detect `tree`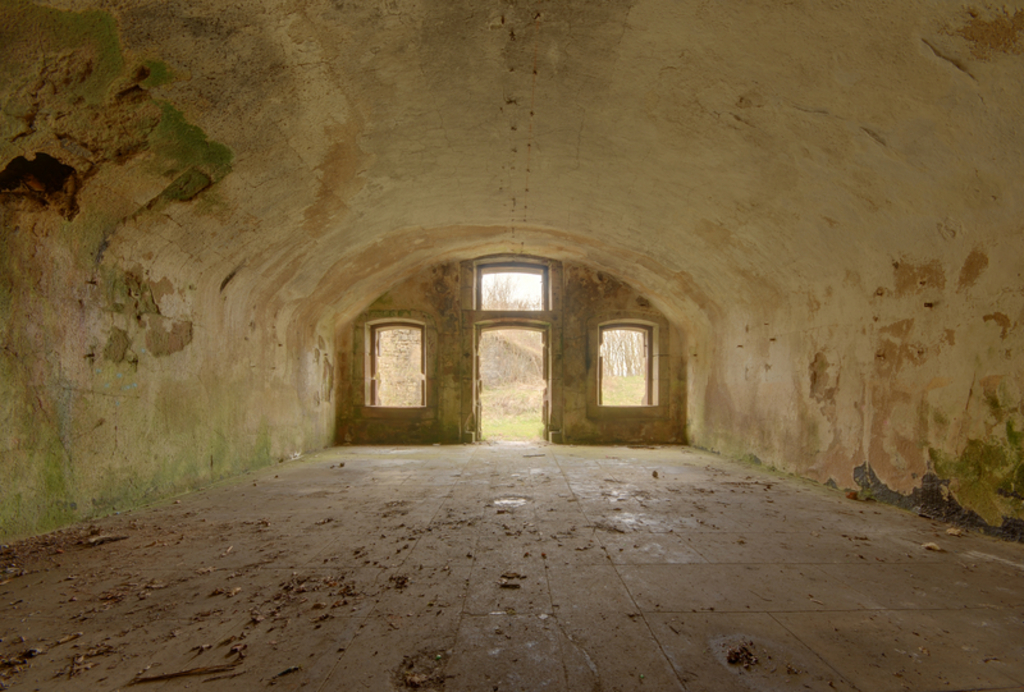
detection(490, 280, 531, 368)
